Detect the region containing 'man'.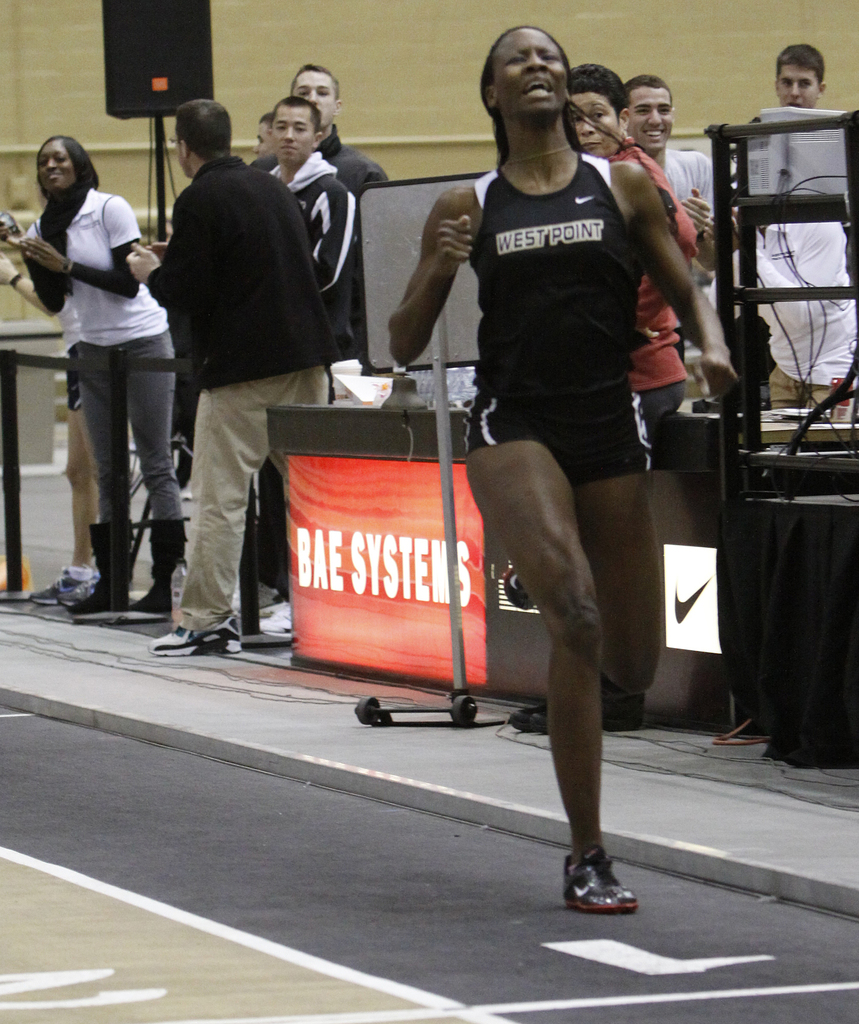
145, 99, 340, 659.
